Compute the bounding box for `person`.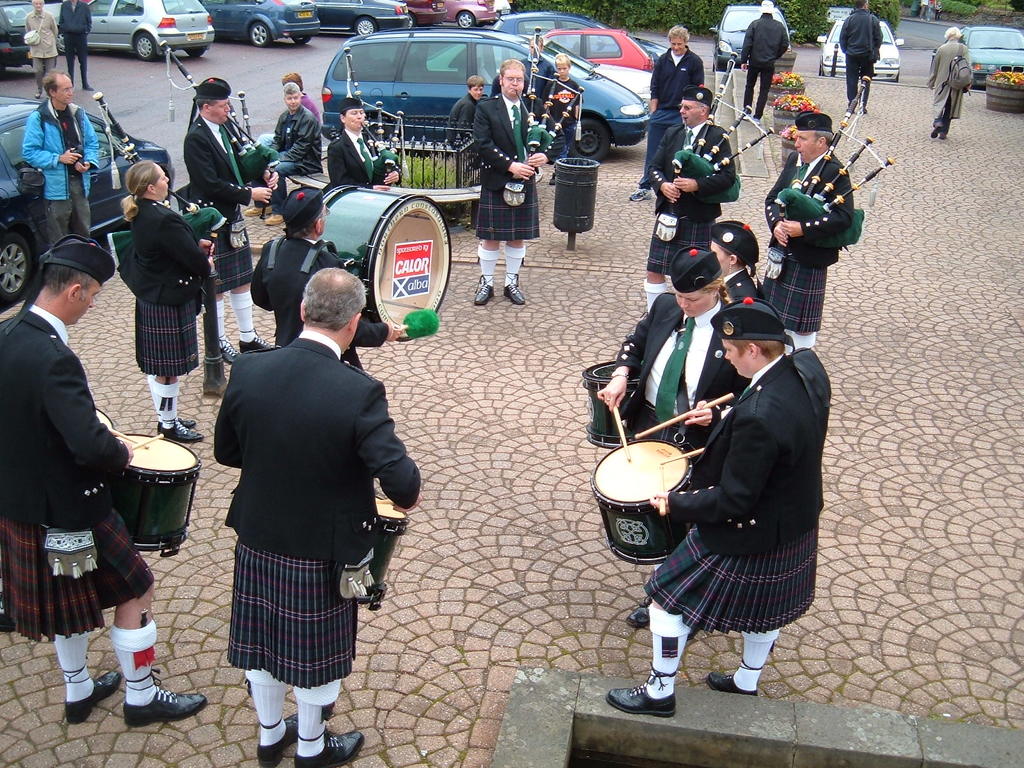
[left=283, top=68, right=317, bottom=118].
